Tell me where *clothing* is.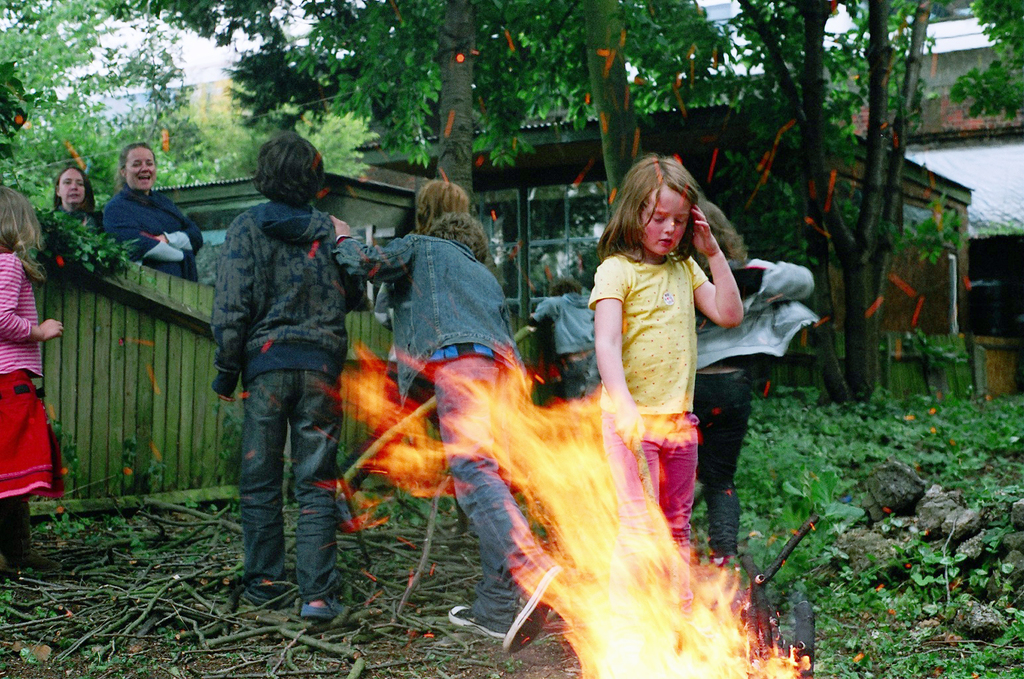
*clothing* is at bbox=[107, 186, 208, 288].
